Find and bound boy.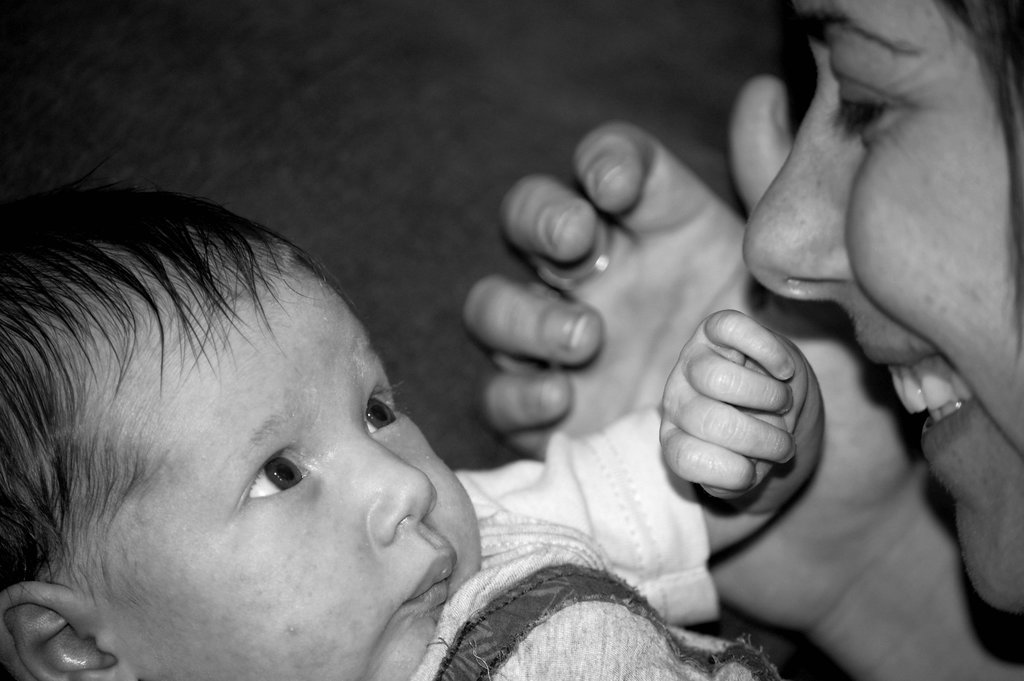
Bound: locate(0, 168, 833, 680).
